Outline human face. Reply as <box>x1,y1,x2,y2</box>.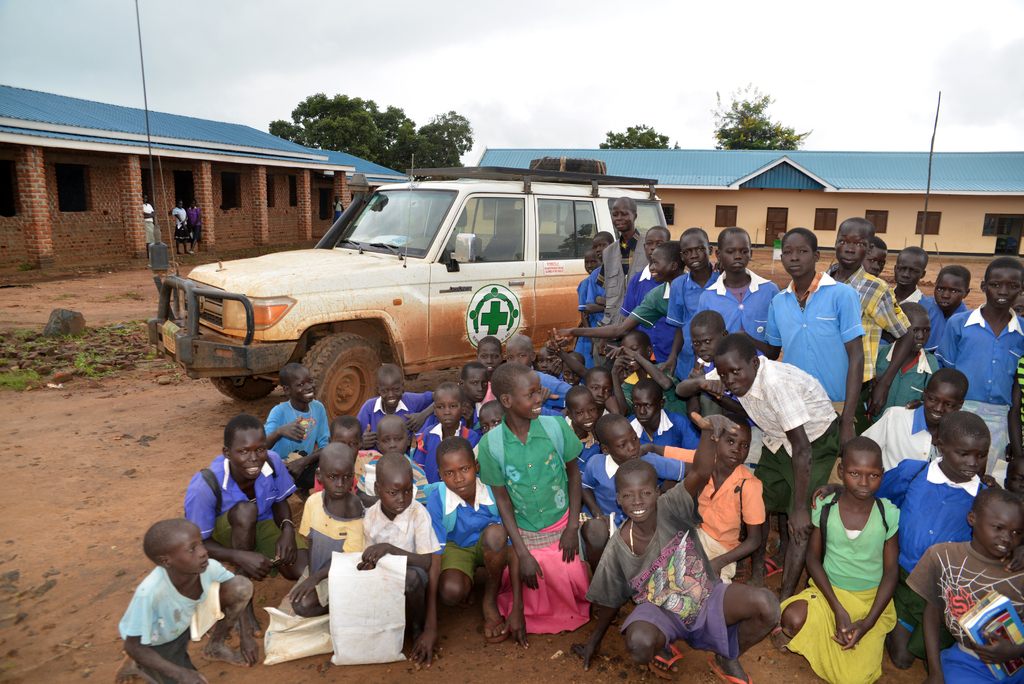
<box>844,448,884,500</box>.
